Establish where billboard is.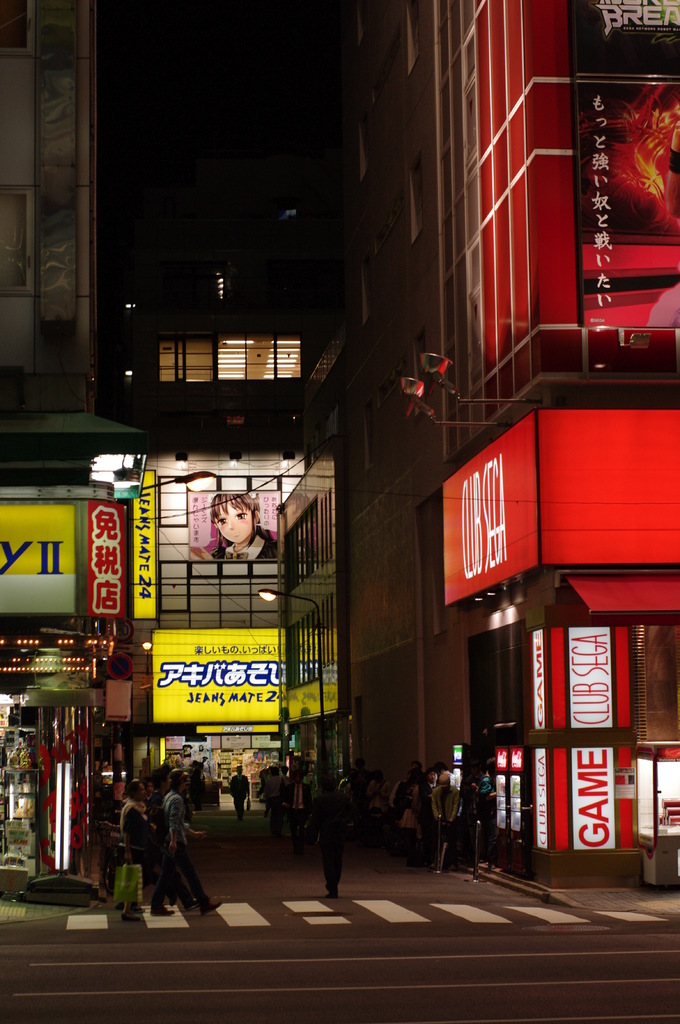
Established at left=568, top=0, right=679, bottom=328.
